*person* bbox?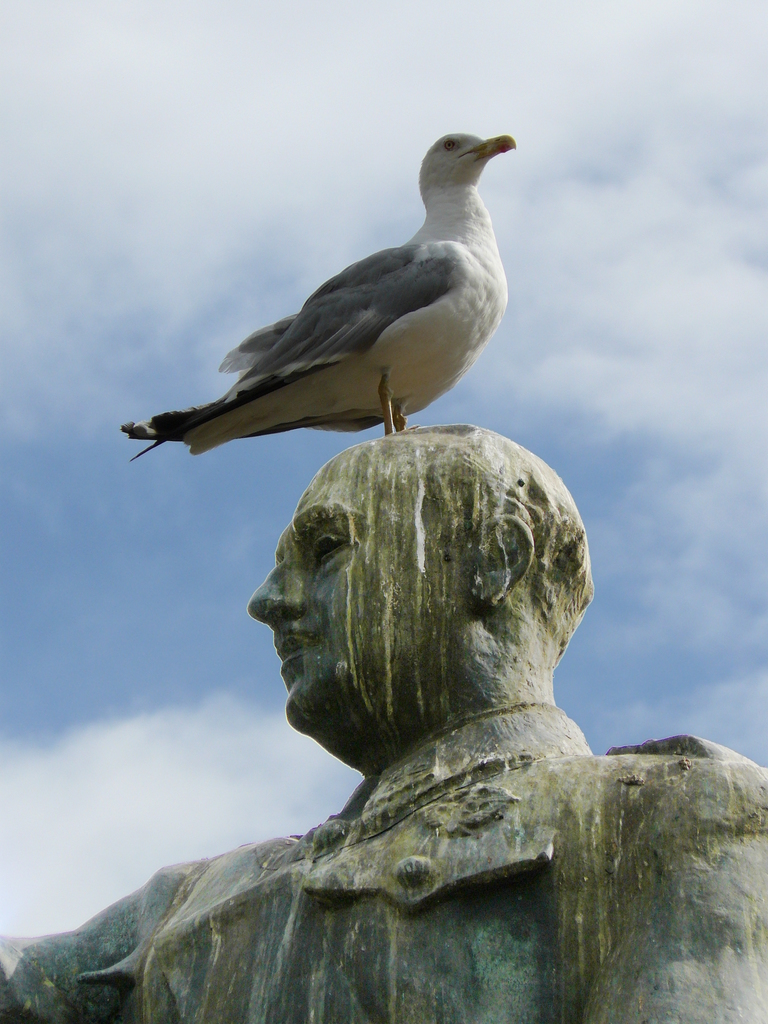
{"left": 73, "top": 536, "right": 731, "bottom": 1009}
